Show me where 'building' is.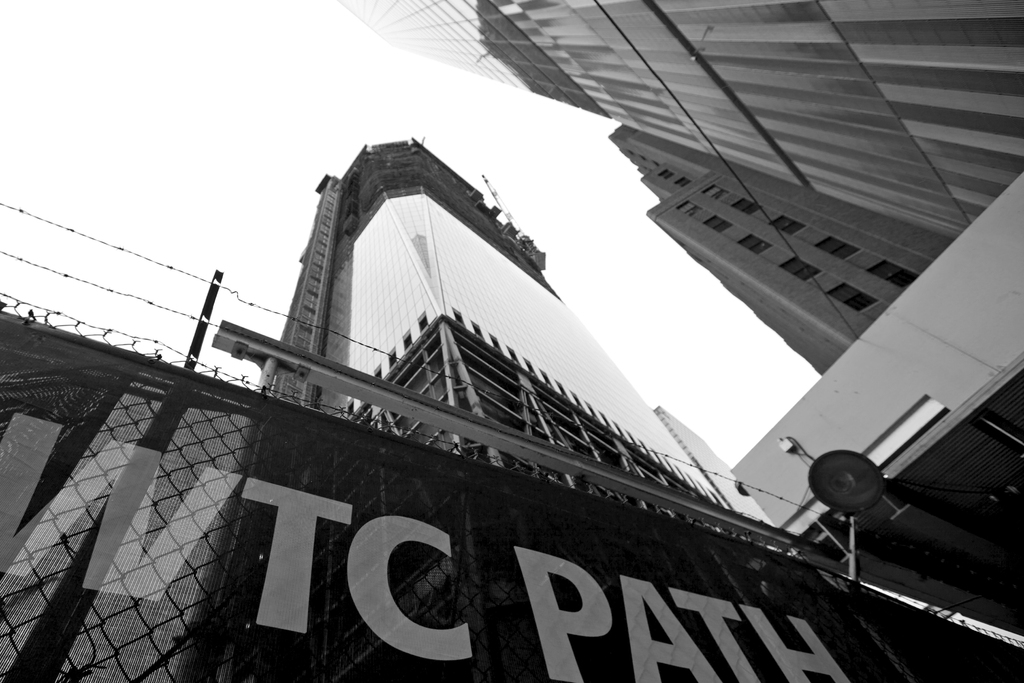
'building' is at <bbox>325, 0, 1023, 682</bbox>.
